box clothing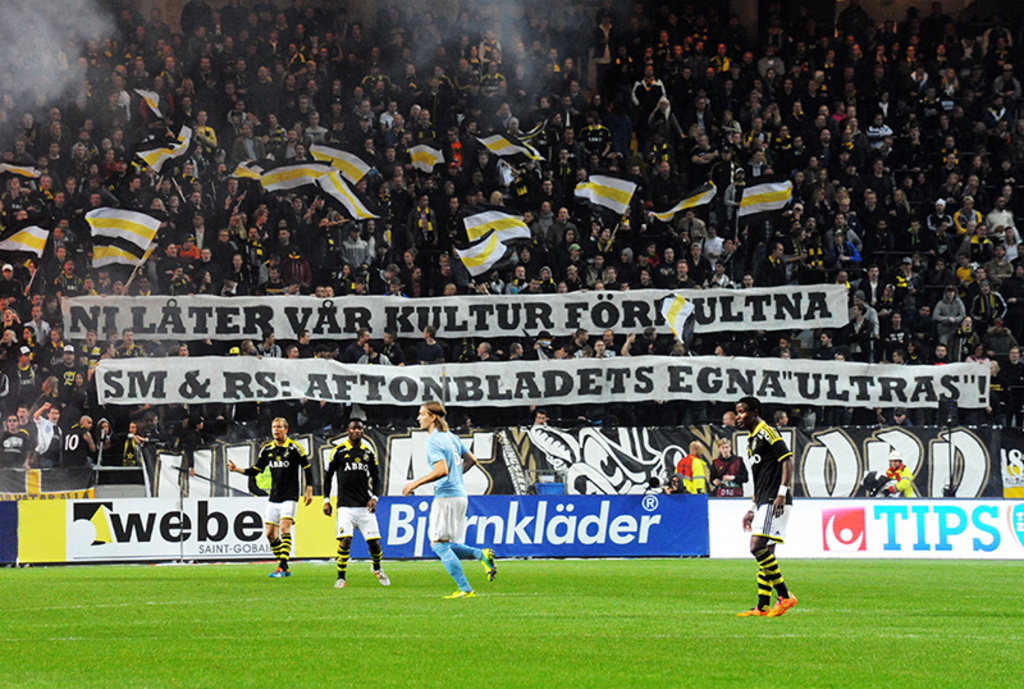
<region>425, 426, 470, 538</region>
